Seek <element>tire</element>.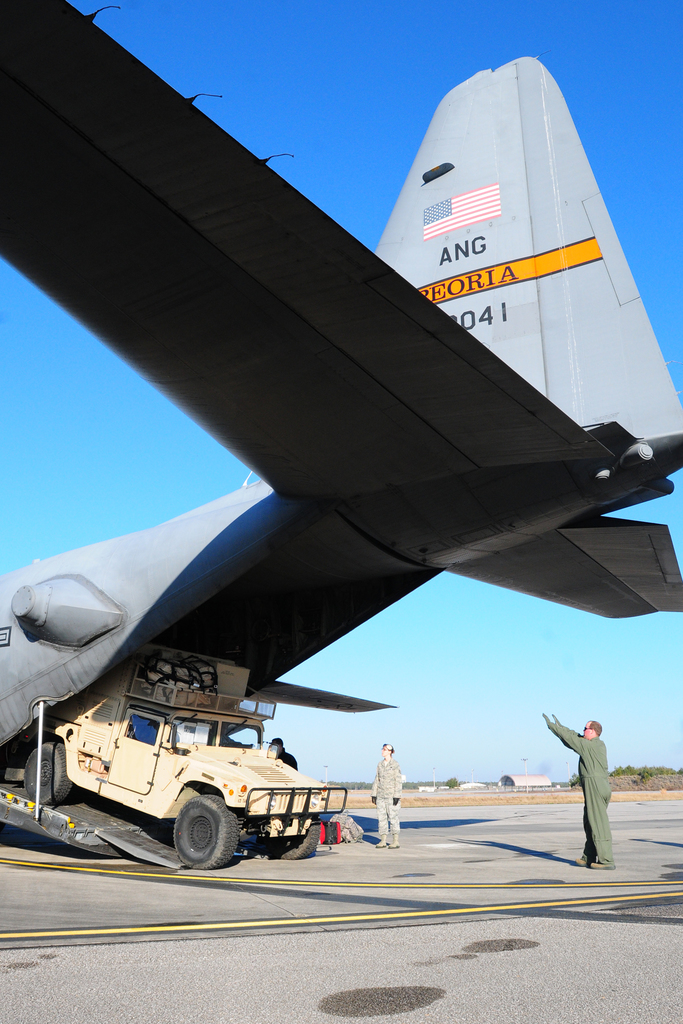
[270,820,324,855].
